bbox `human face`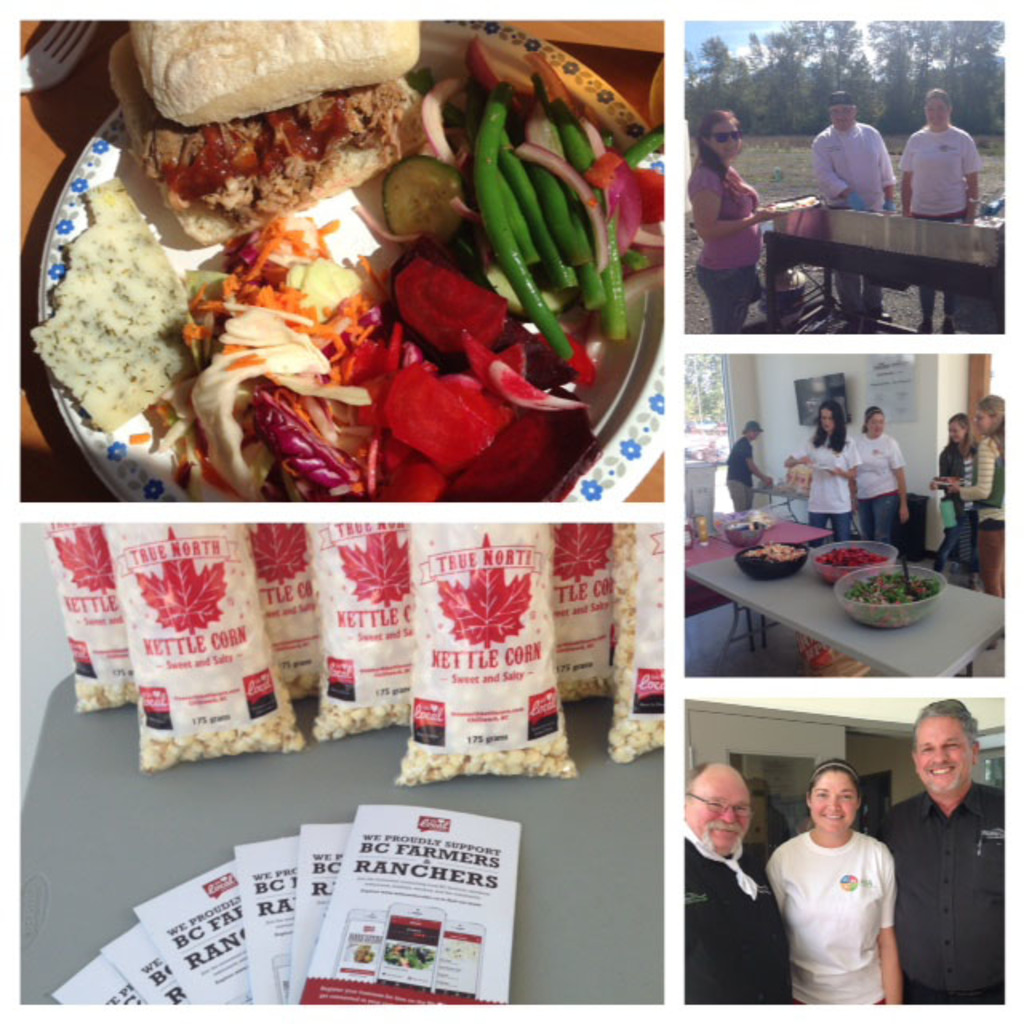
x1=917 y1=707 x2=974 y2=790
